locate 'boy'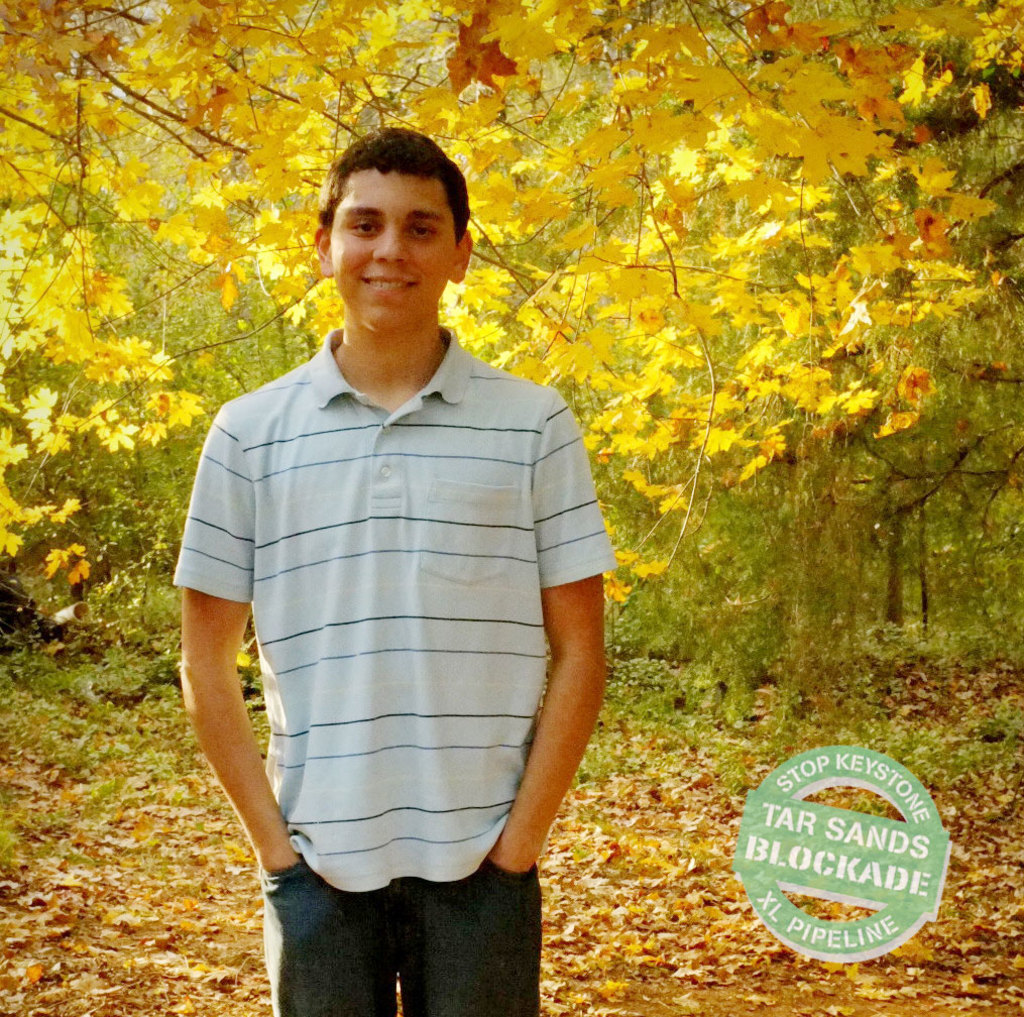
{"left": 174, "top": 124, "right": 617, "bottom": 1016}
